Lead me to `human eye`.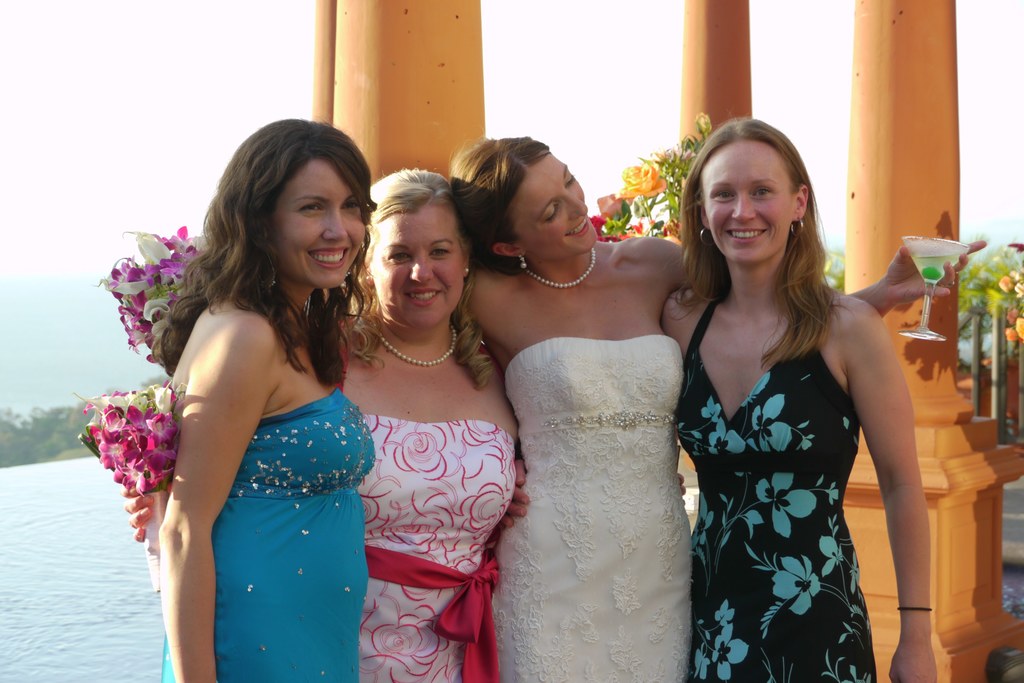
Lead to 384/249/412/265.
